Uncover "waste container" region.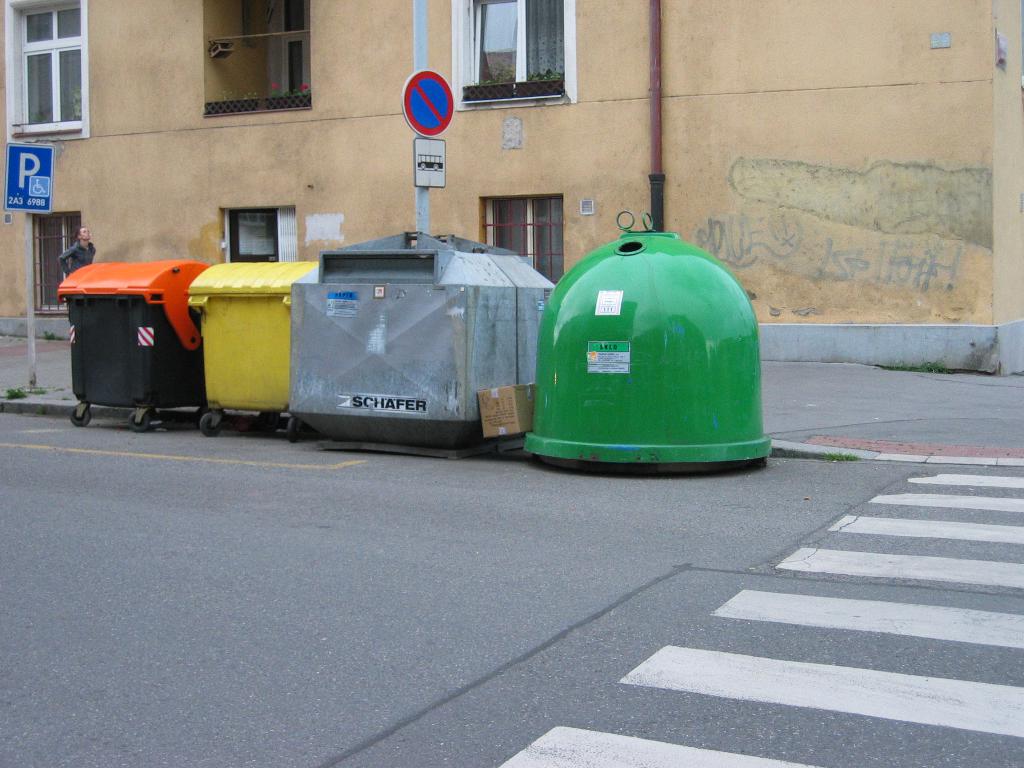
Uncovered: 283/228/559/456.
